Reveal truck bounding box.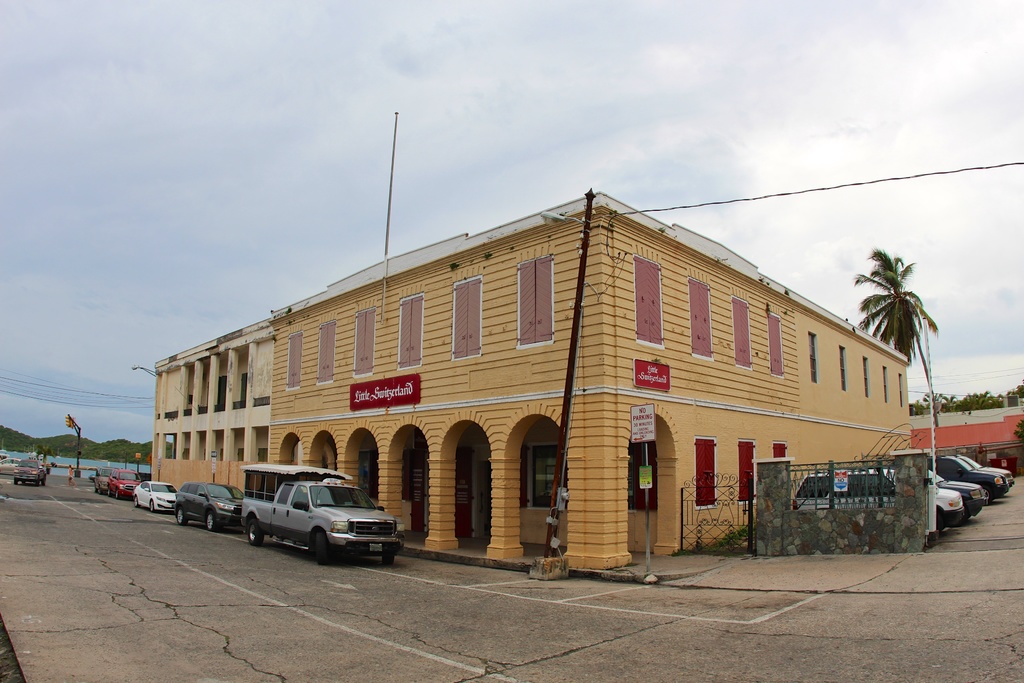
Revealed: 228:468:410:559.
